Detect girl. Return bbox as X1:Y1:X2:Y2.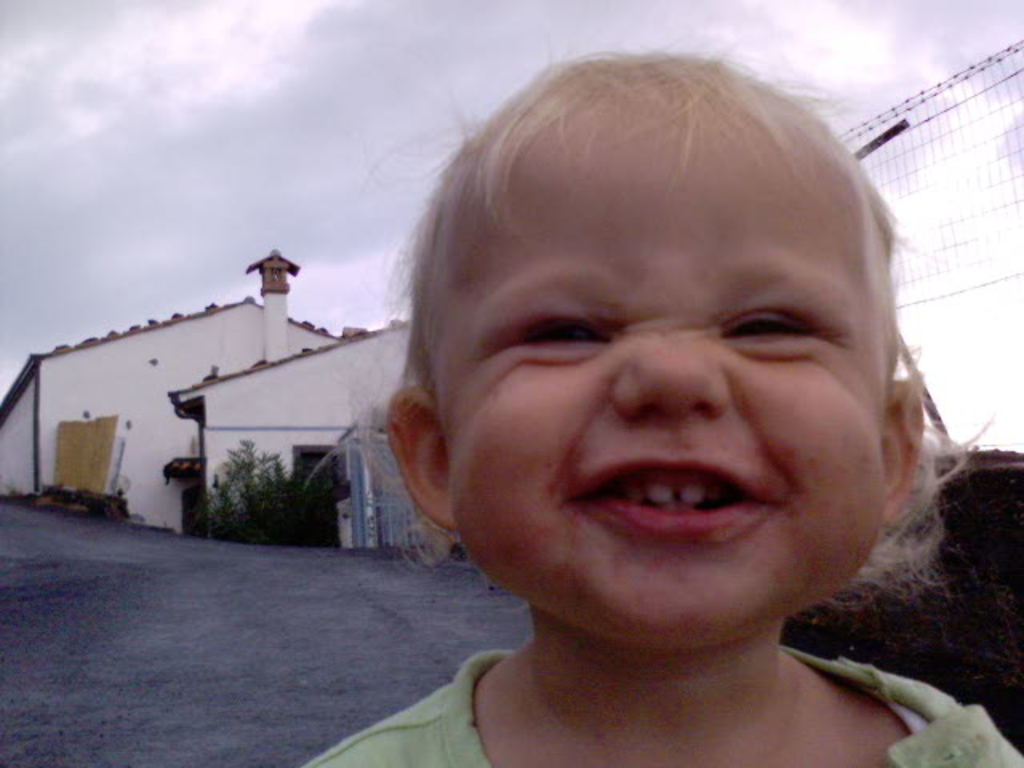
301:40:1016:766.
